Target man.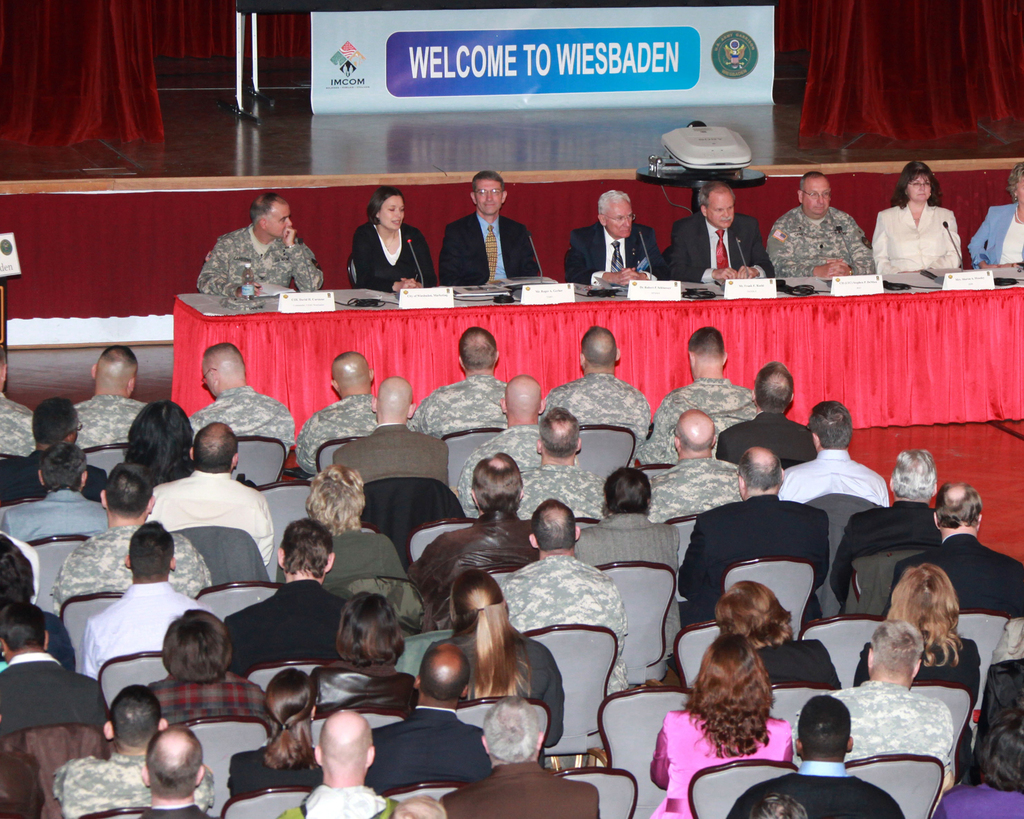
Target region: x1=566, y1=187, x2=671, y2=283.
